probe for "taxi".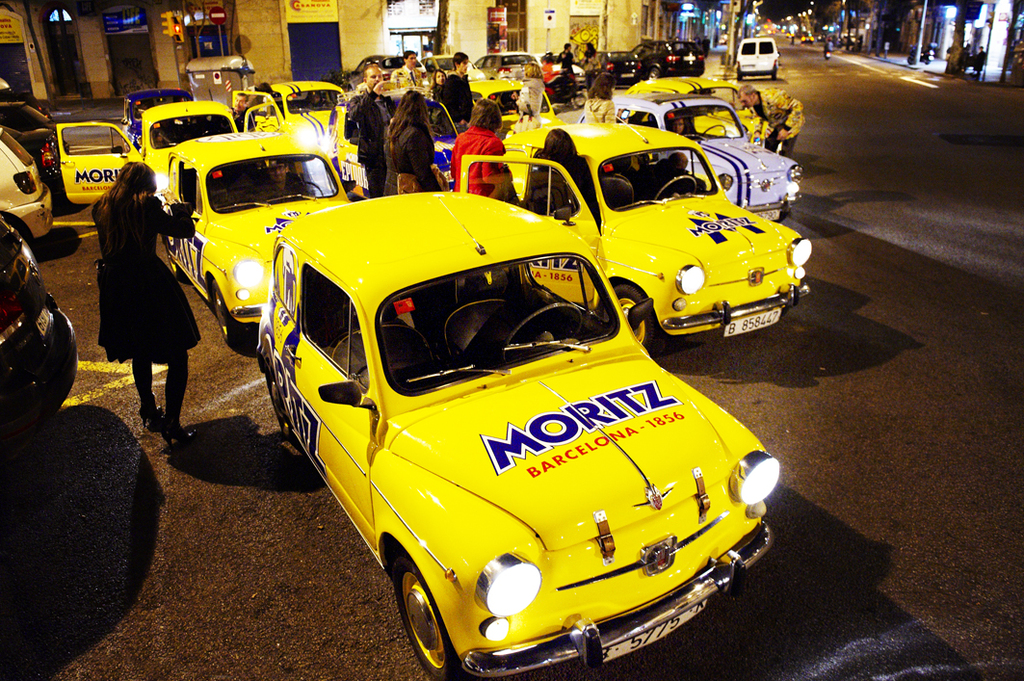
Probe result: bbox=(117, 86, 195, 148).
